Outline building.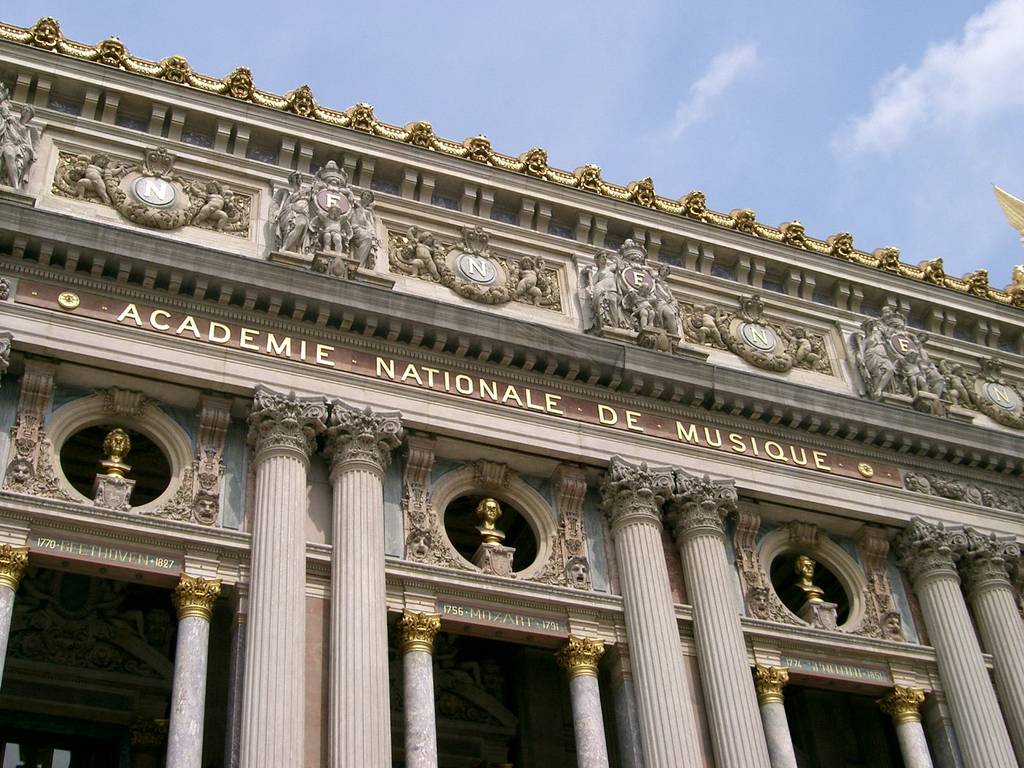
Outline: x1=0 y1=13 x2=1023 y2=767.
